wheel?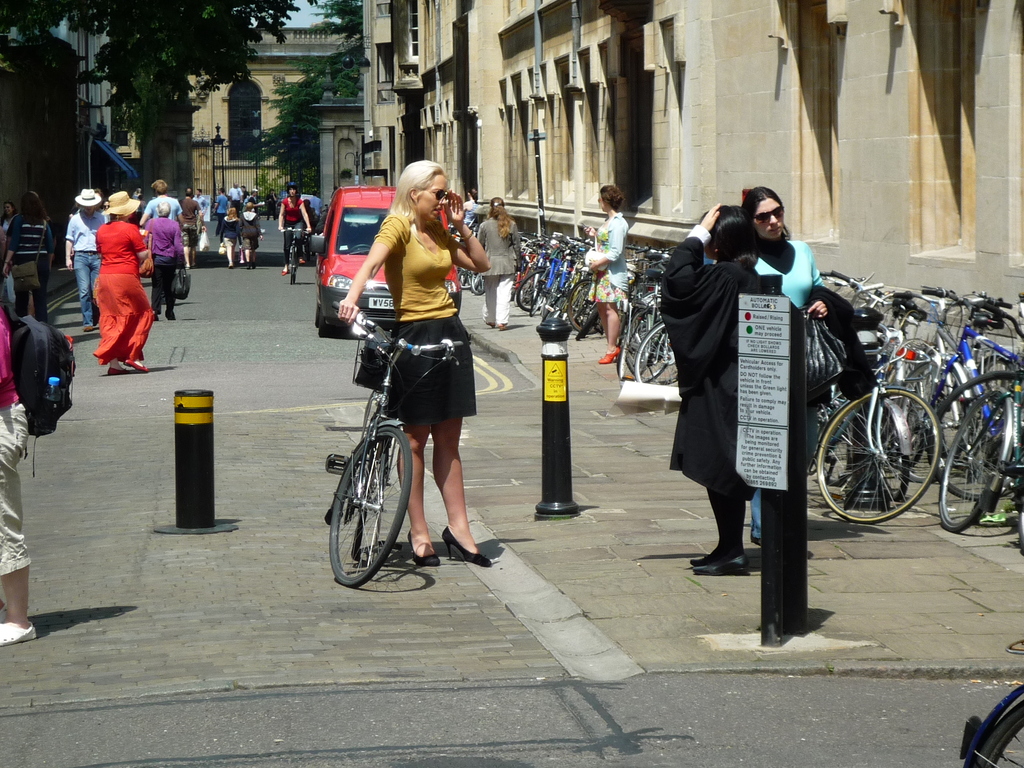
region(292, 262, 296, 281)
